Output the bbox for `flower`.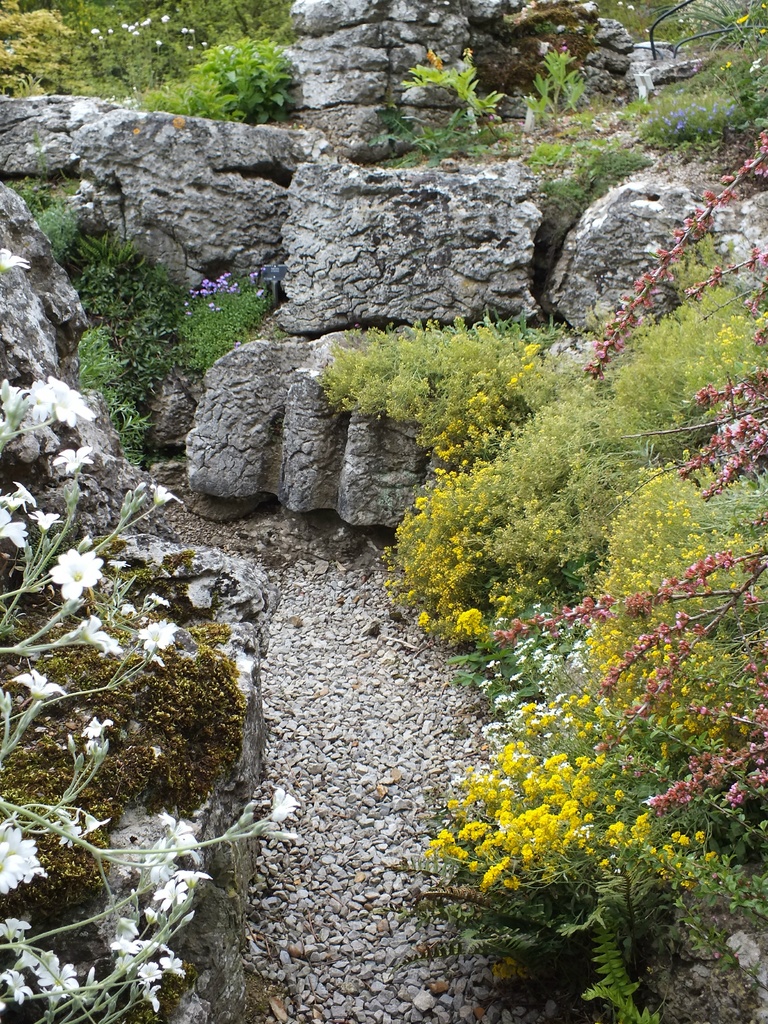
x1=735 y1=14 x2=751 y2=23.
